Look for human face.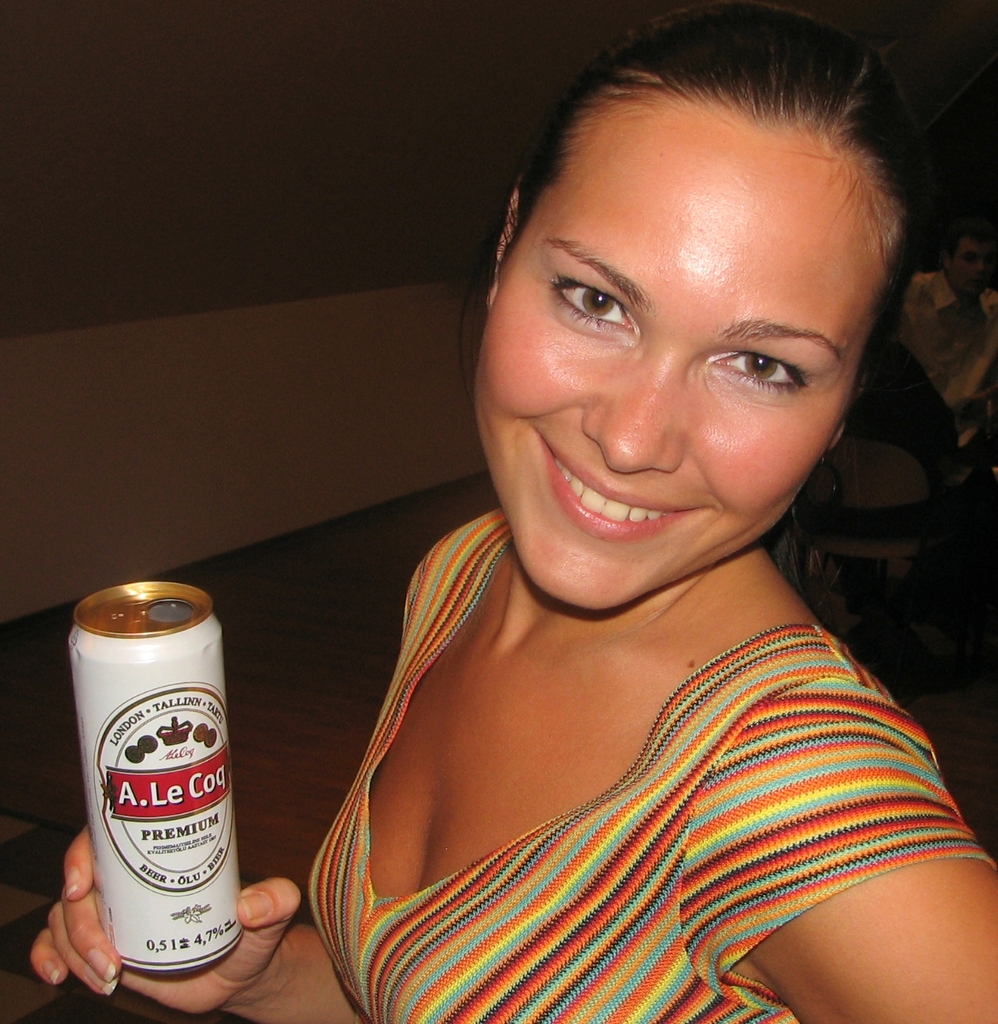
Found: [471,84,893,611].
